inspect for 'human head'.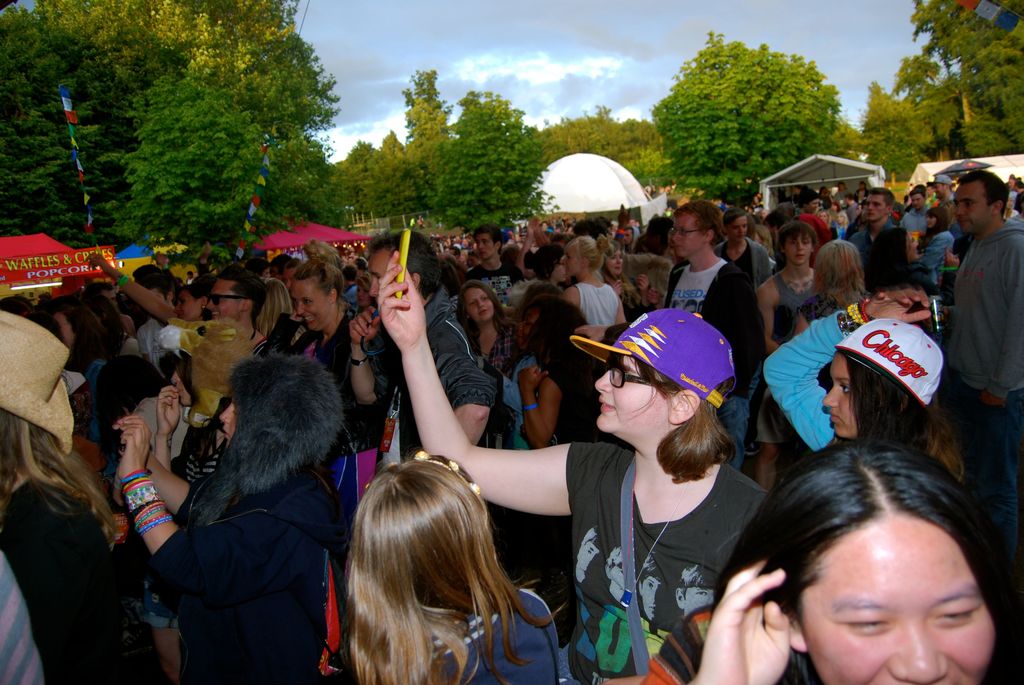
Inspection: crop(799, 193, 820, 212).
